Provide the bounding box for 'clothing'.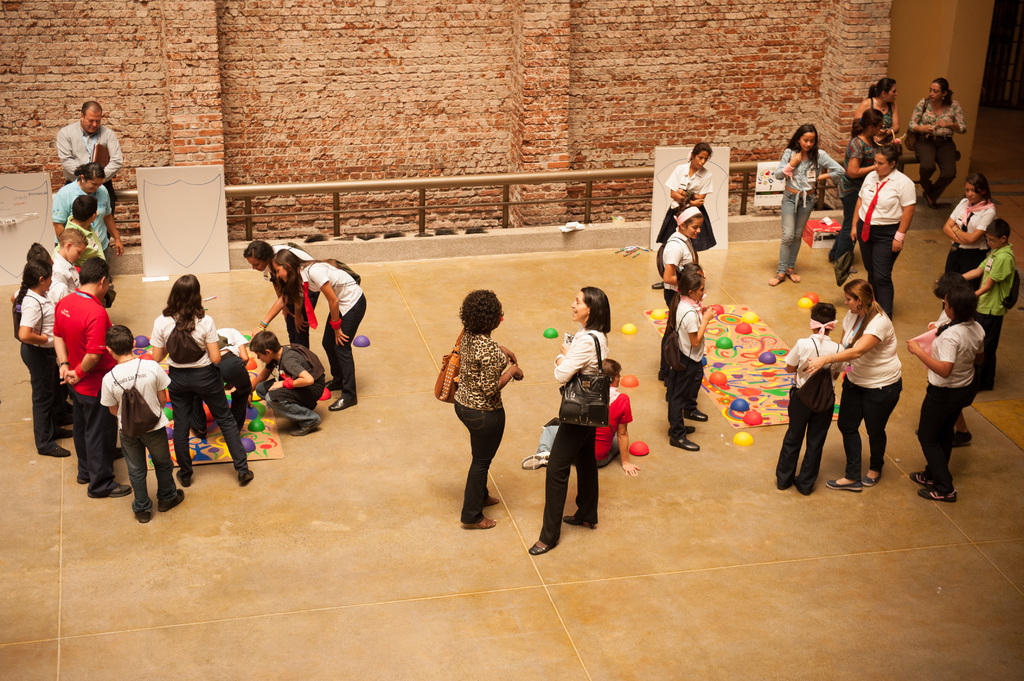
[56,123,125,208].
